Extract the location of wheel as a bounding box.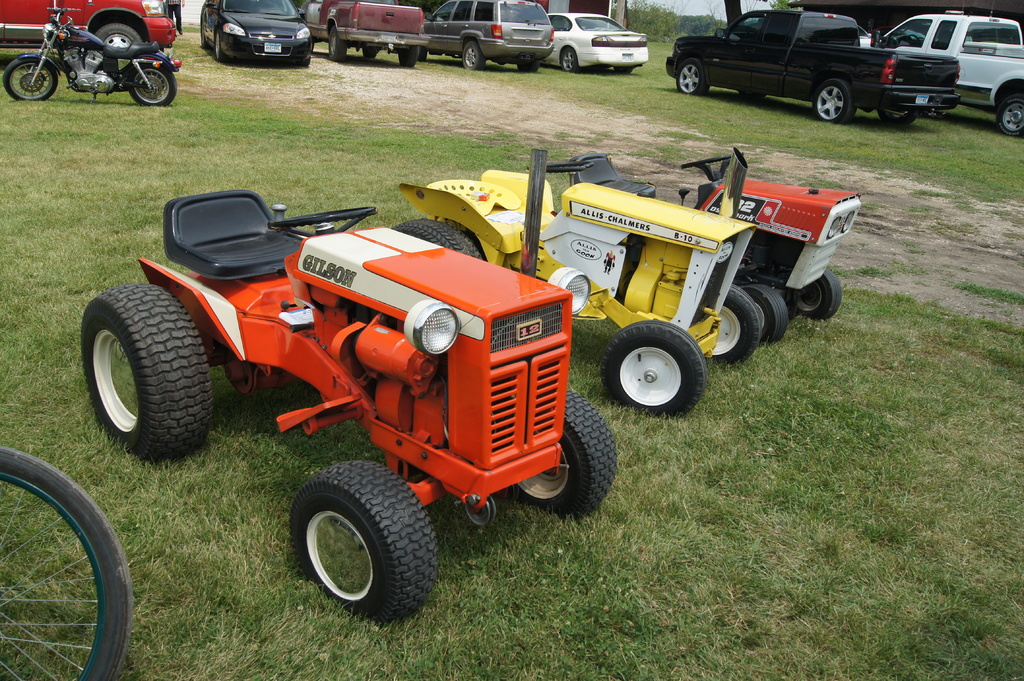
<box>518,59,539,73</box>.
